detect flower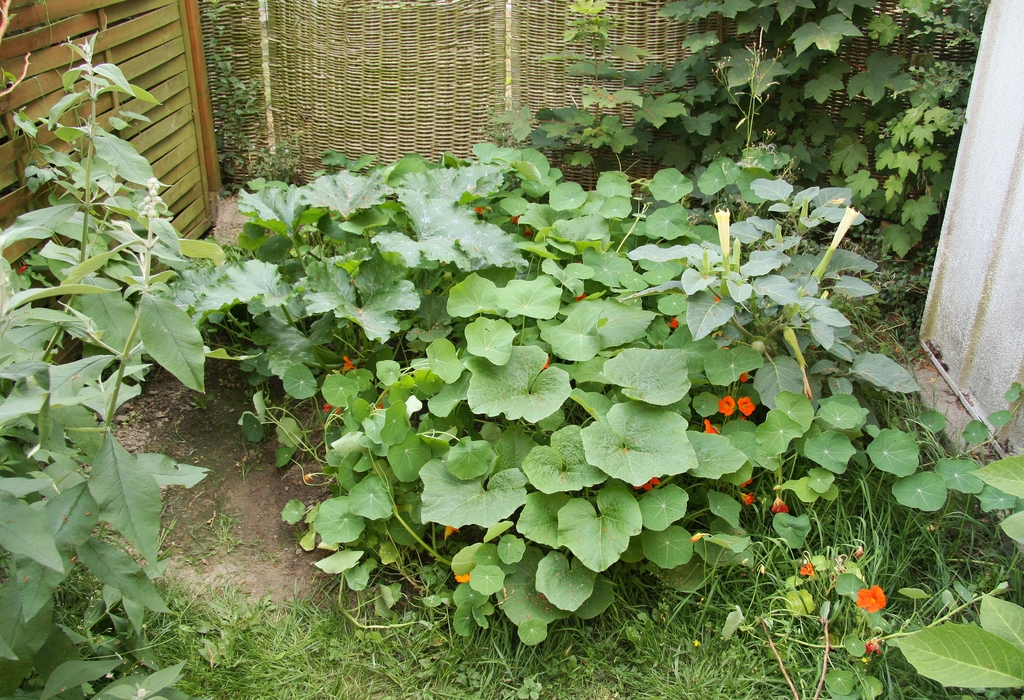
bbox=[740, 491, 755, 507]
